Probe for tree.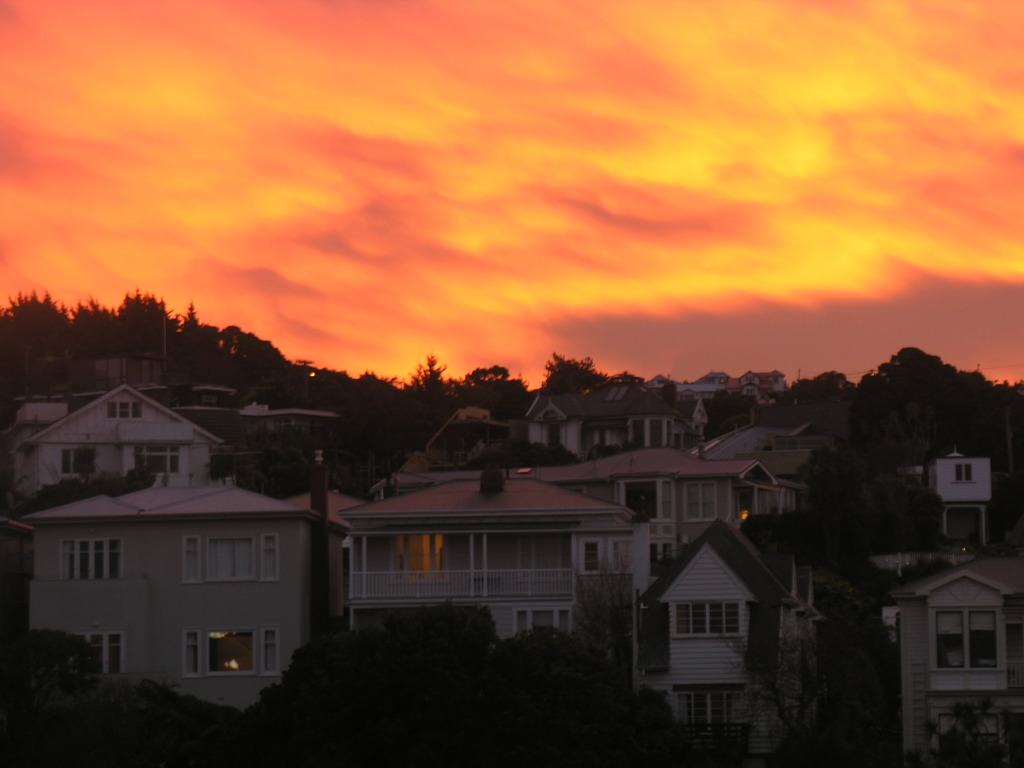
Probe result: x1=216, y1=324, x2=244, y2=358.
